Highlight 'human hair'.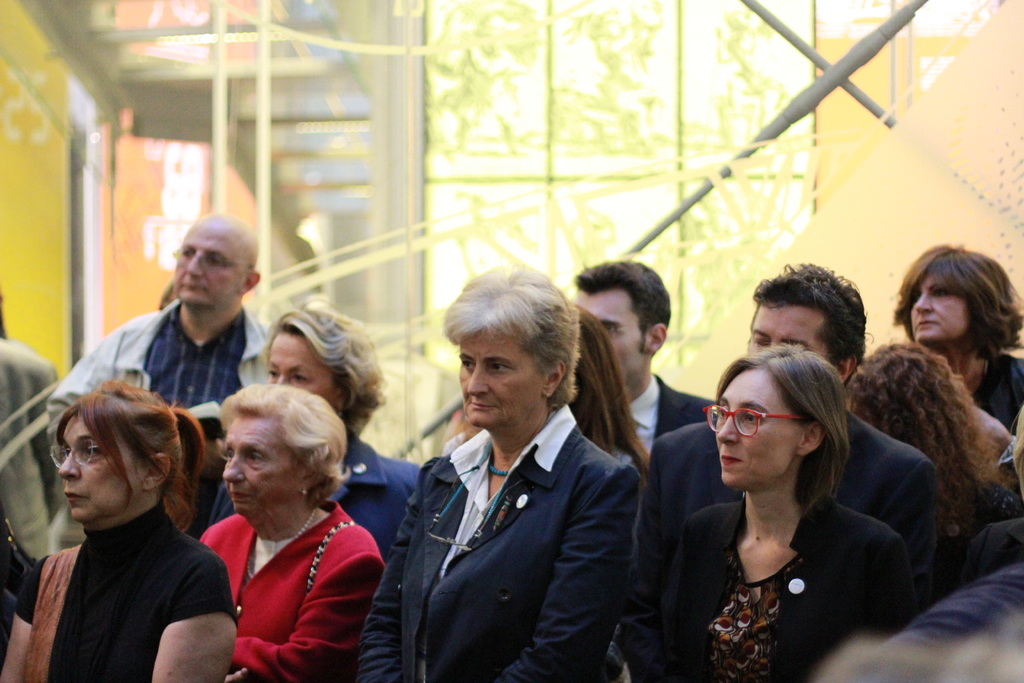
Highlighted region: left=572, top=261, right=674, bottom=343.
